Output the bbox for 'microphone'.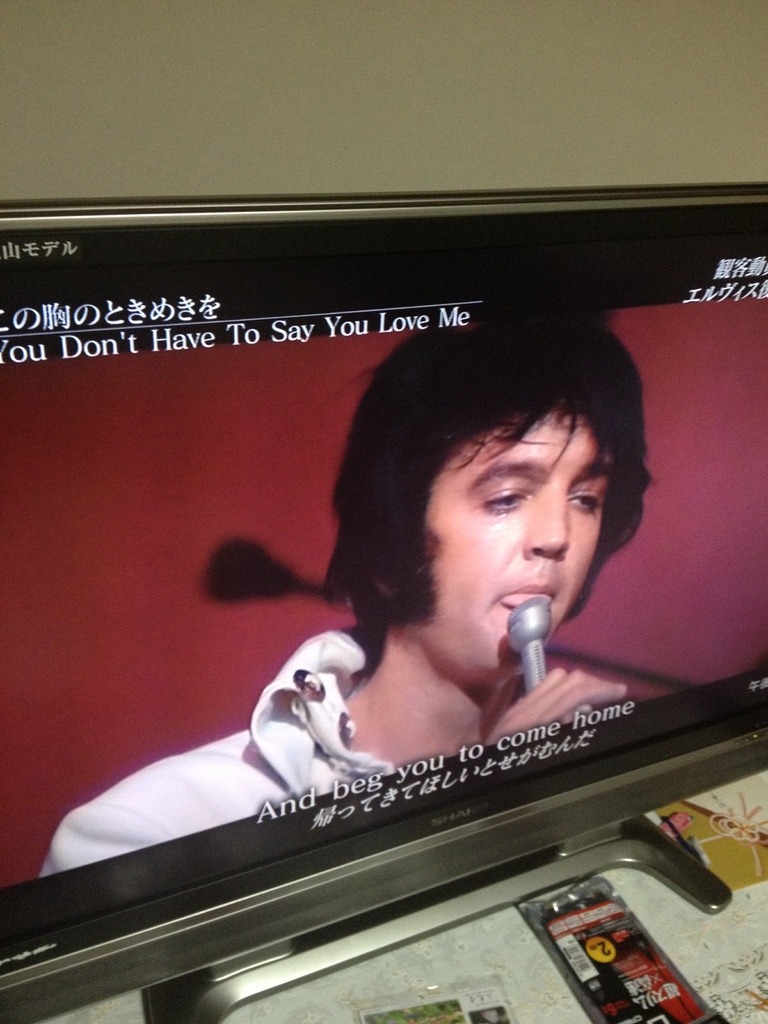
500 598 558 697.
